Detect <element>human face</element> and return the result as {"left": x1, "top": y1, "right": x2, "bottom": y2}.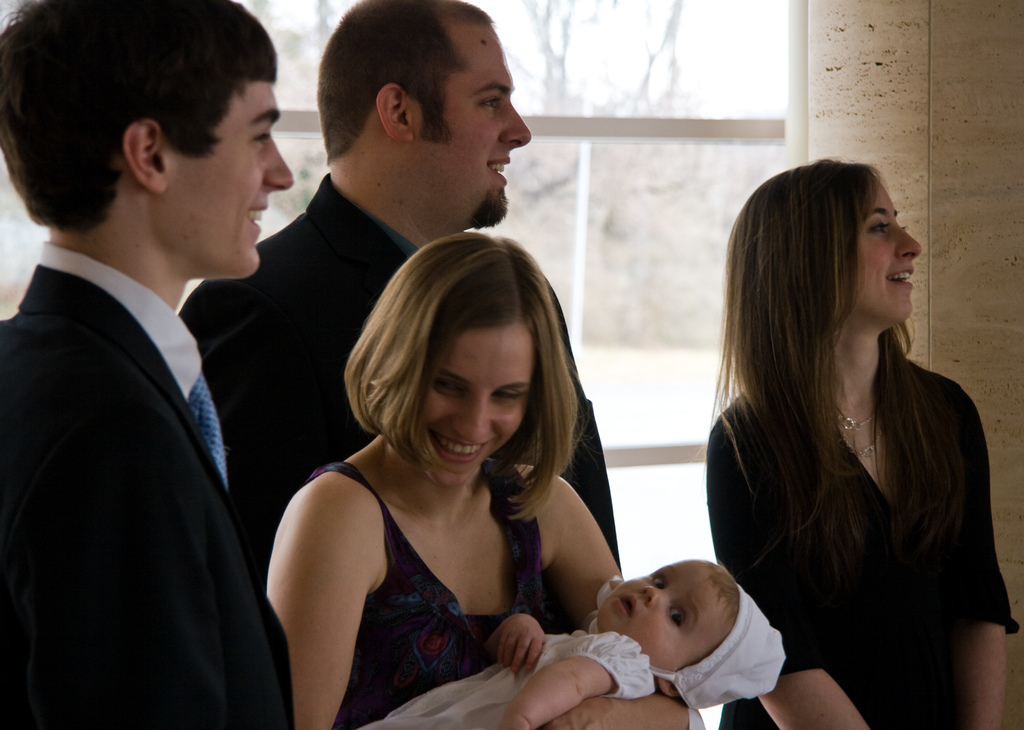
{"left": 590, "top": 555, "right": 742, "bottom": 673}.
